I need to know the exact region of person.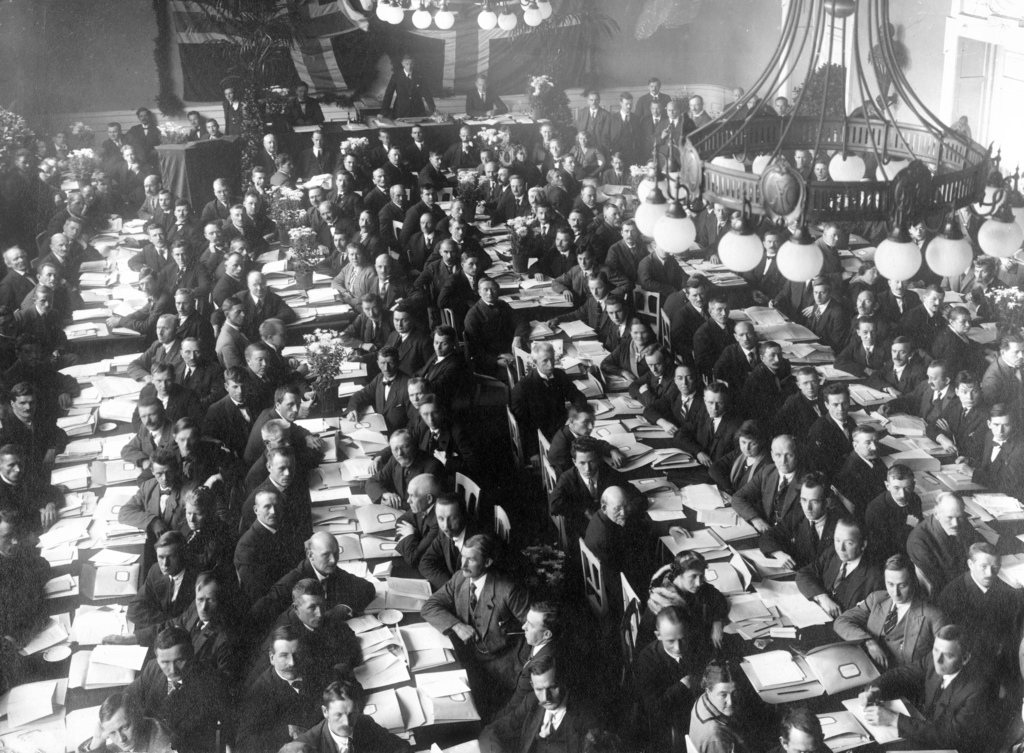
Region: {"left": 127, "top": 531, "right": 223, "bottom": 624}.
